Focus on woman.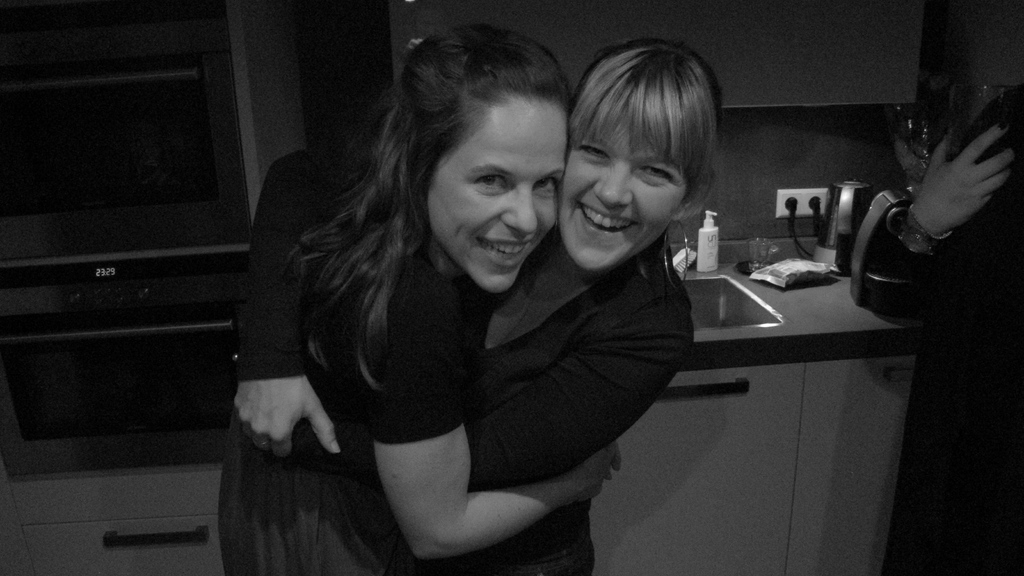
Focused at l=232, t=35, r=724, b=575.
